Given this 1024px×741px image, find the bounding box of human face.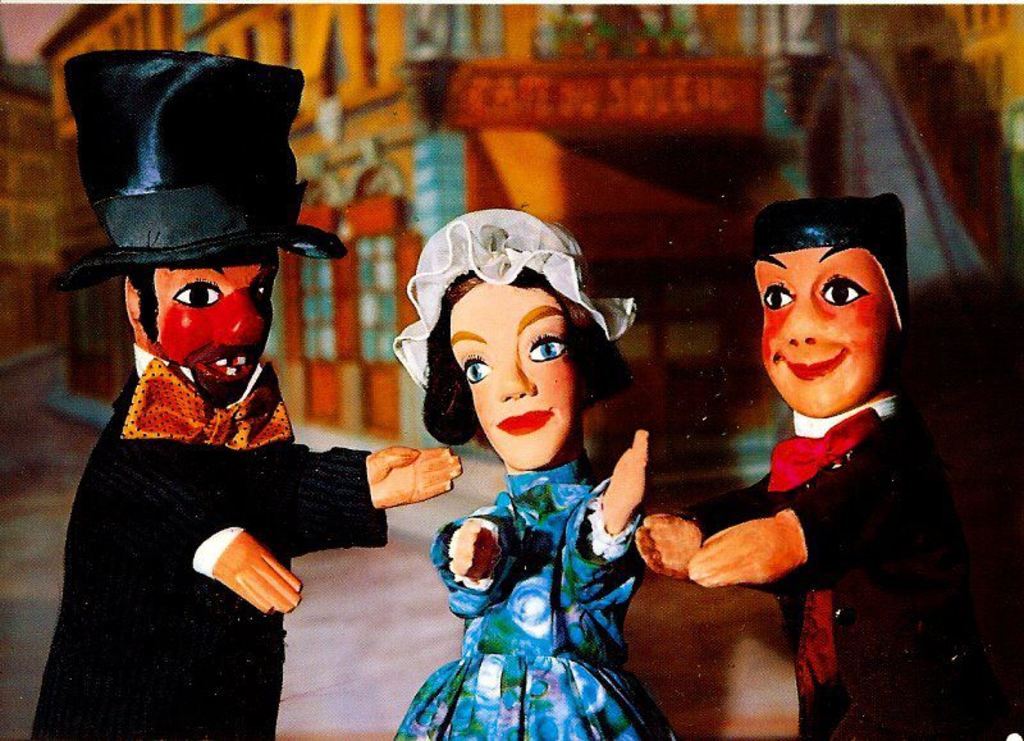
(758, 248, 896, 412).
